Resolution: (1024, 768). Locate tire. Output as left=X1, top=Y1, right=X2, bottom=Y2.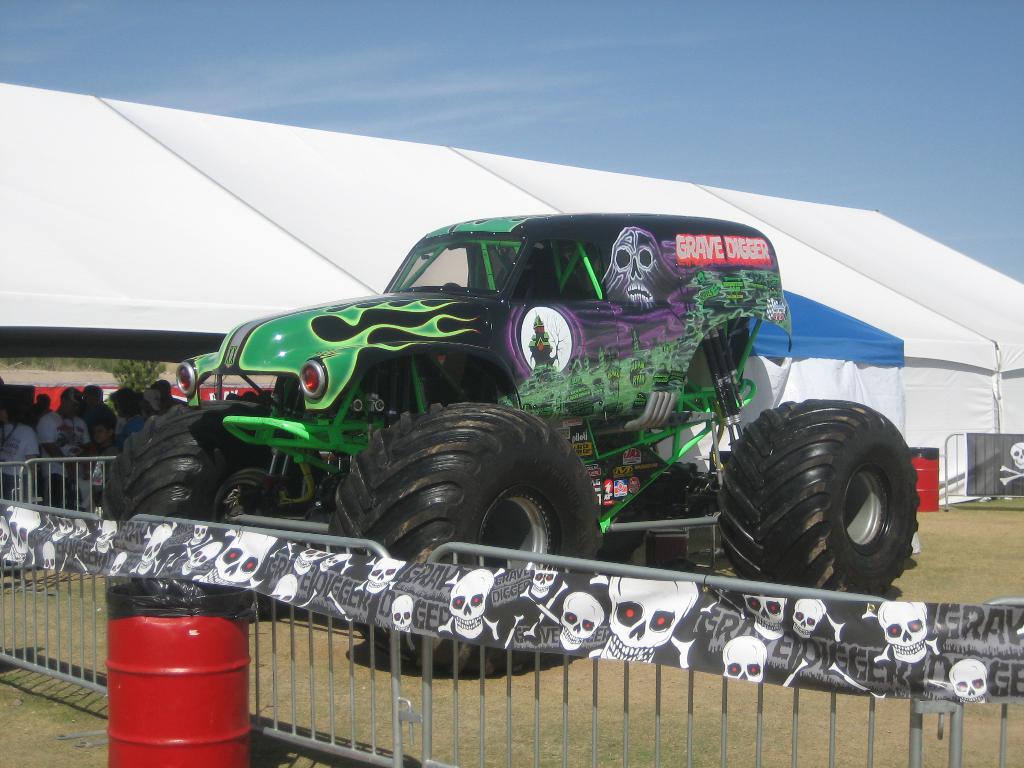
left=103, top=394, right=339, bottom=628.
